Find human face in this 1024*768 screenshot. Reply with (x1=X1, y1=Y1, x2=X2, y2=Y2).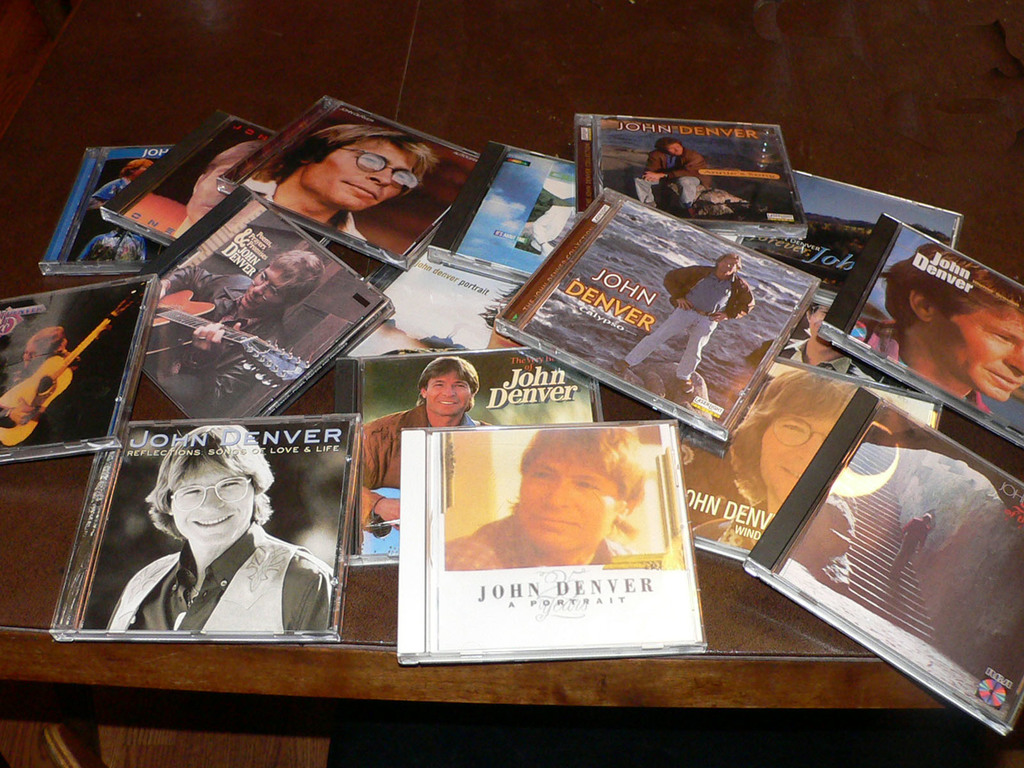
(x1=188, y1=164, x2=228, y2=224).
